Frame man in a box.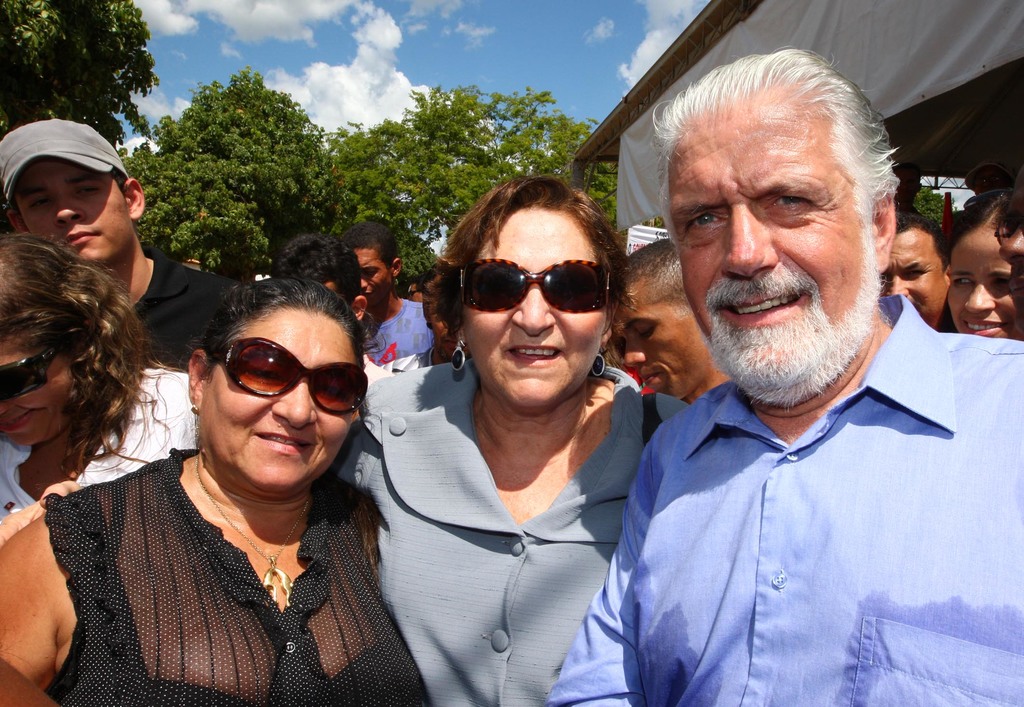
{"x1": 409, "y1": 276, "x2": 424, "y2": 304}.
